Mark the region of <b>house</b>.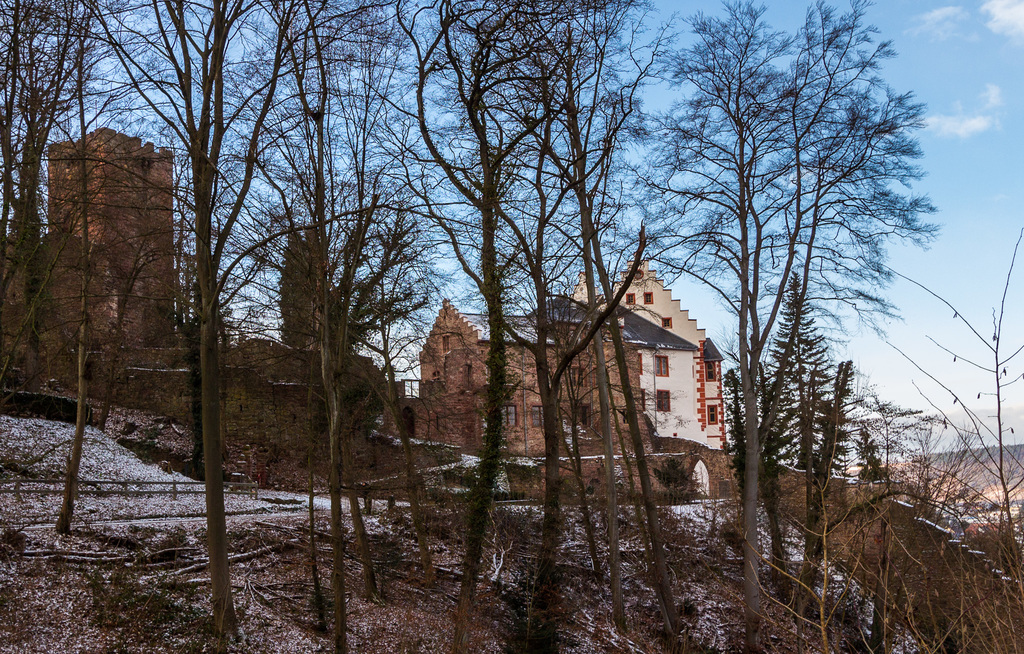
Region: 0:121:190:414.
